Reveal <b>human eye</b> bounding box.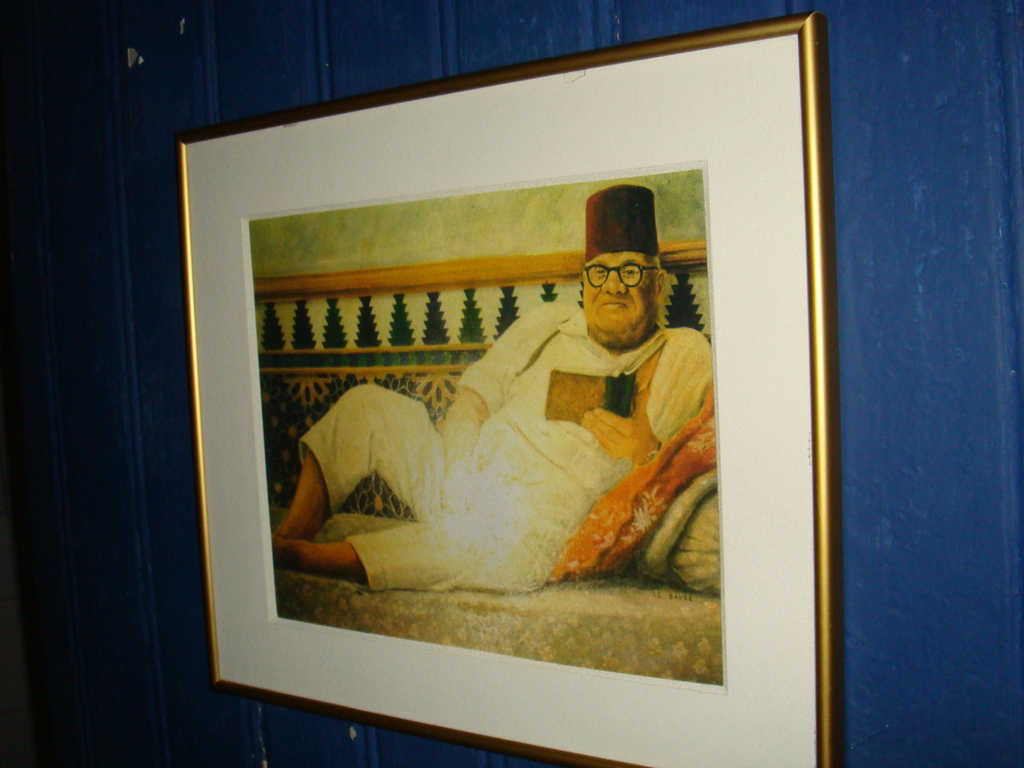
Revealed: (x1=593, y1=264, x2=607, y2=280).
